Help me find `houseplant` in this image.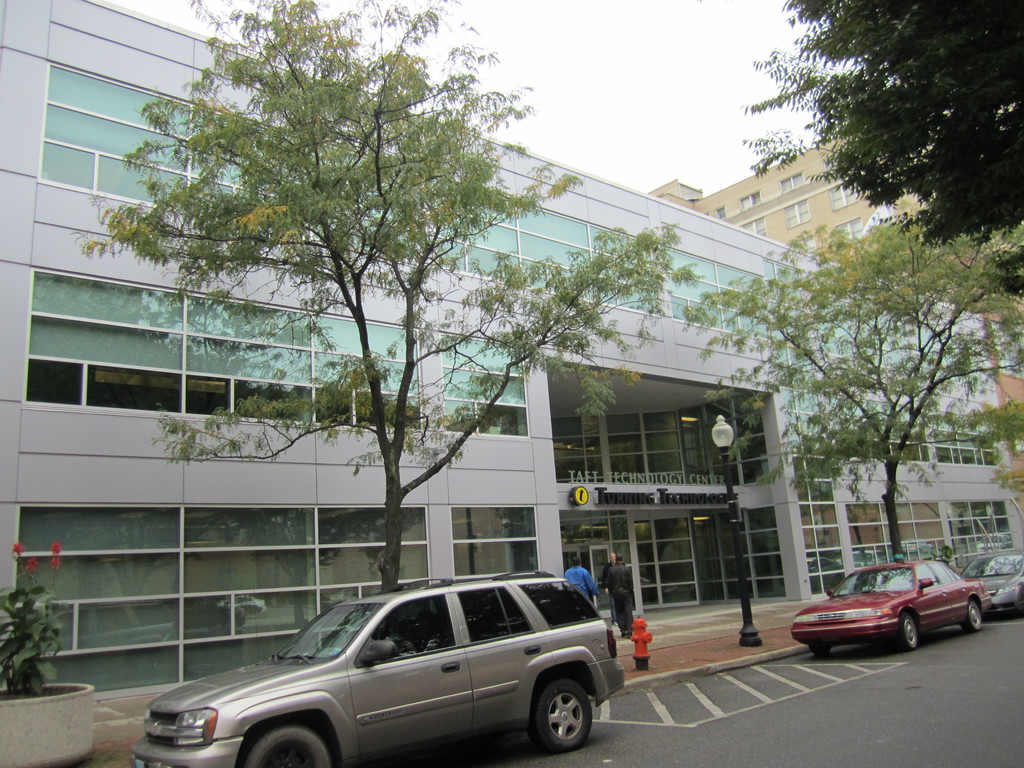
Found it: 0 537 100 765.
